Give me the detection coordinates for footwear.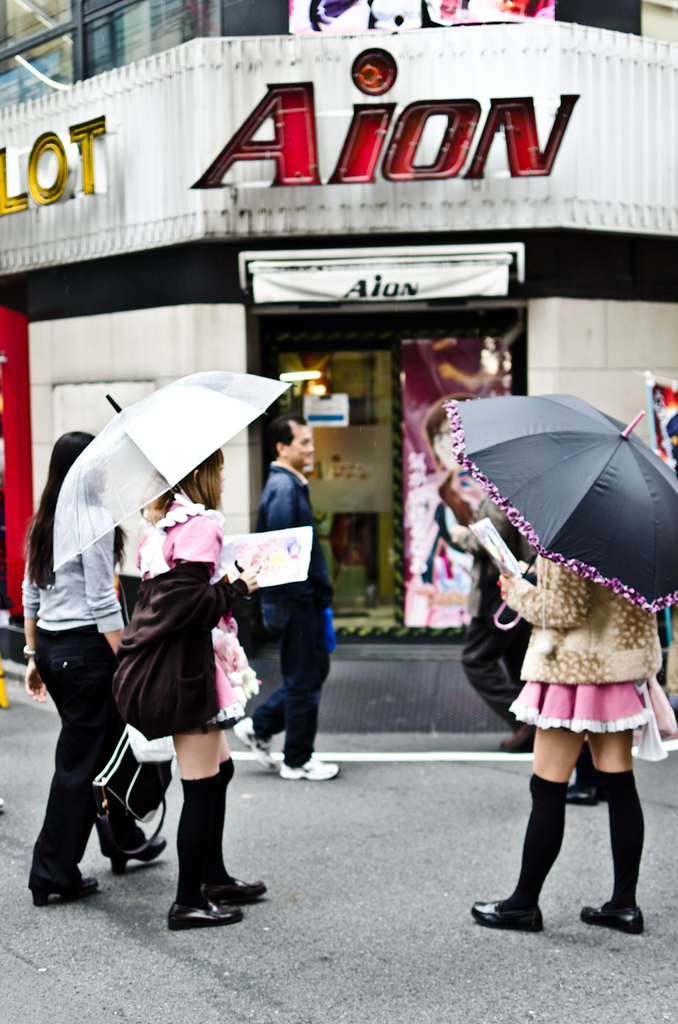
(278, 756, 343, 783).
